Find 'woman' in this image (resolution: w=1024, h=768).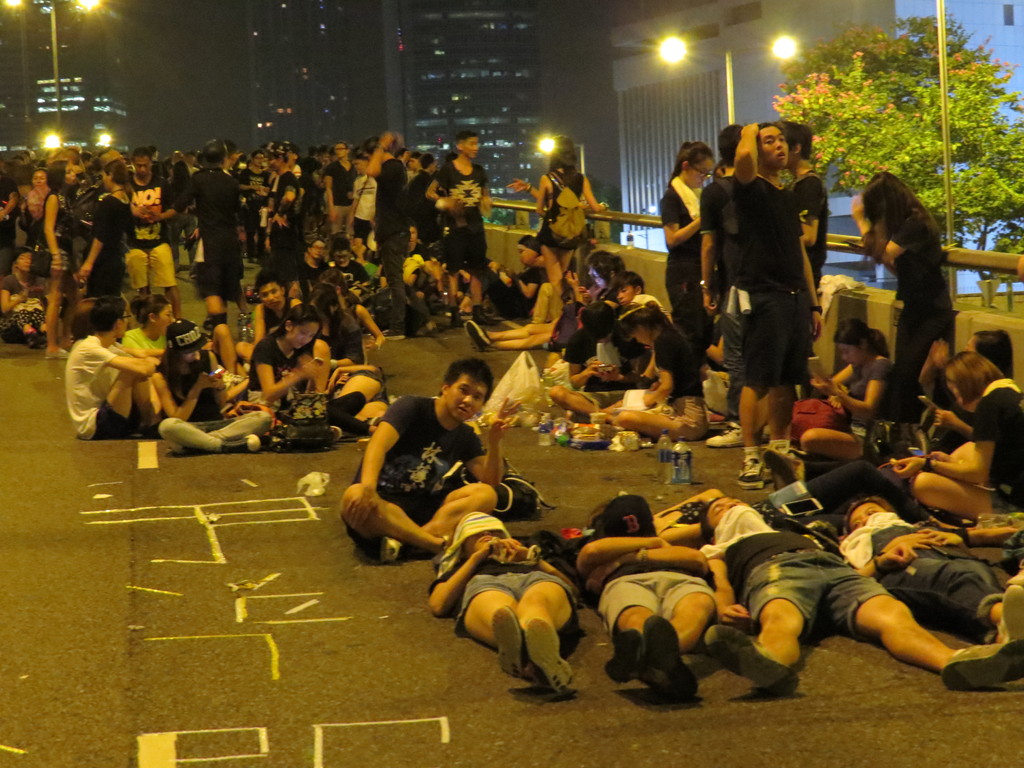
x1=20, y1=166, x2=49, y2=260.
